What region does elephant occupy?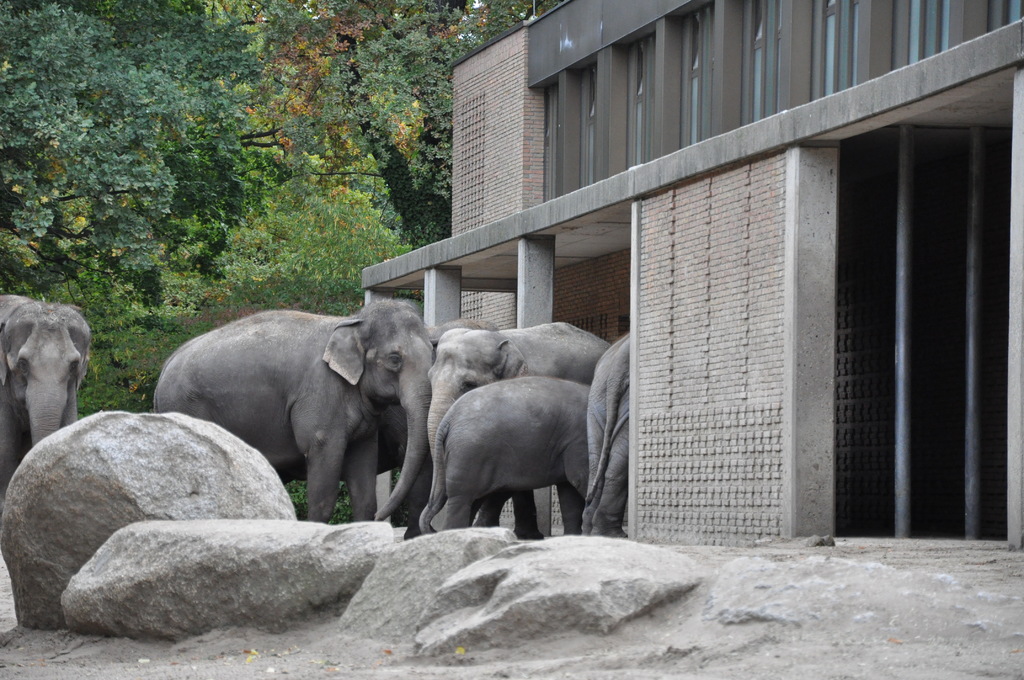
rect(428, 324, 614, 527).
